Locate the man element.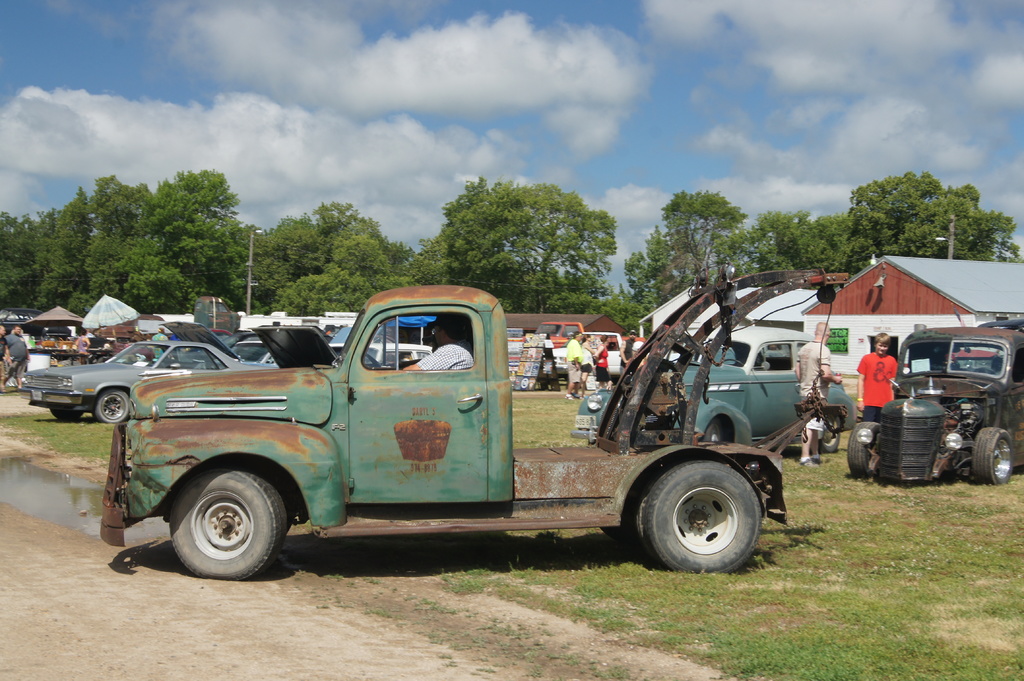
Element bbox: [563,330,582,401].
